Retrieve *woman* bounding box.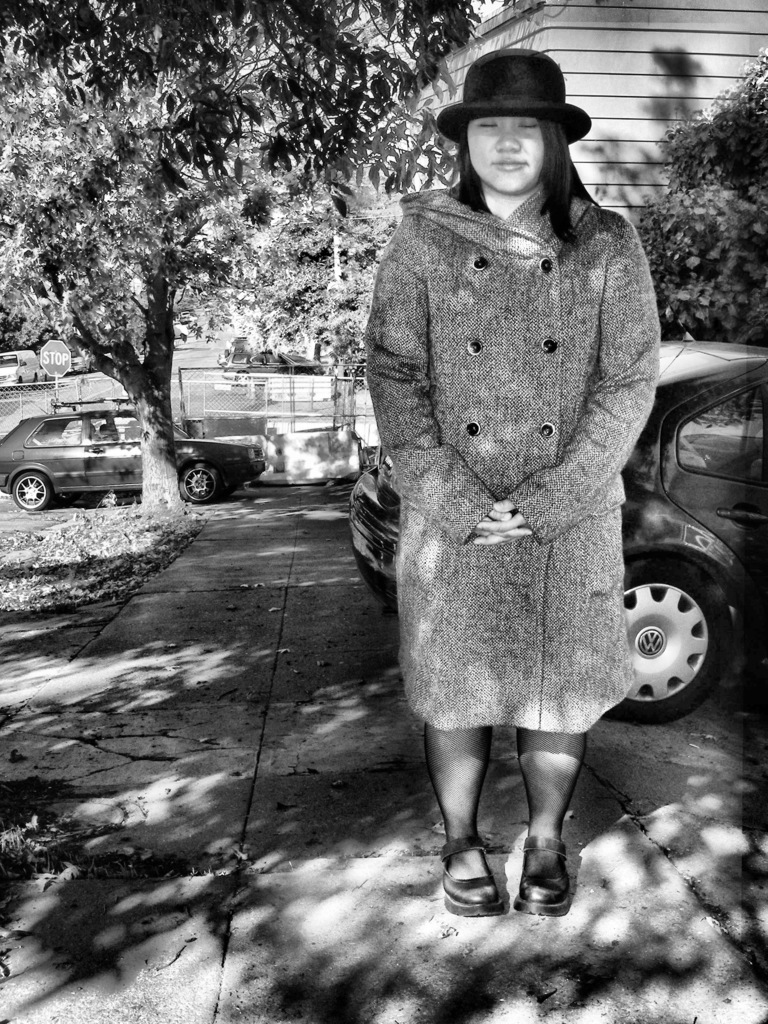
Bounding box: Rect(330, 52, 700, 920).
